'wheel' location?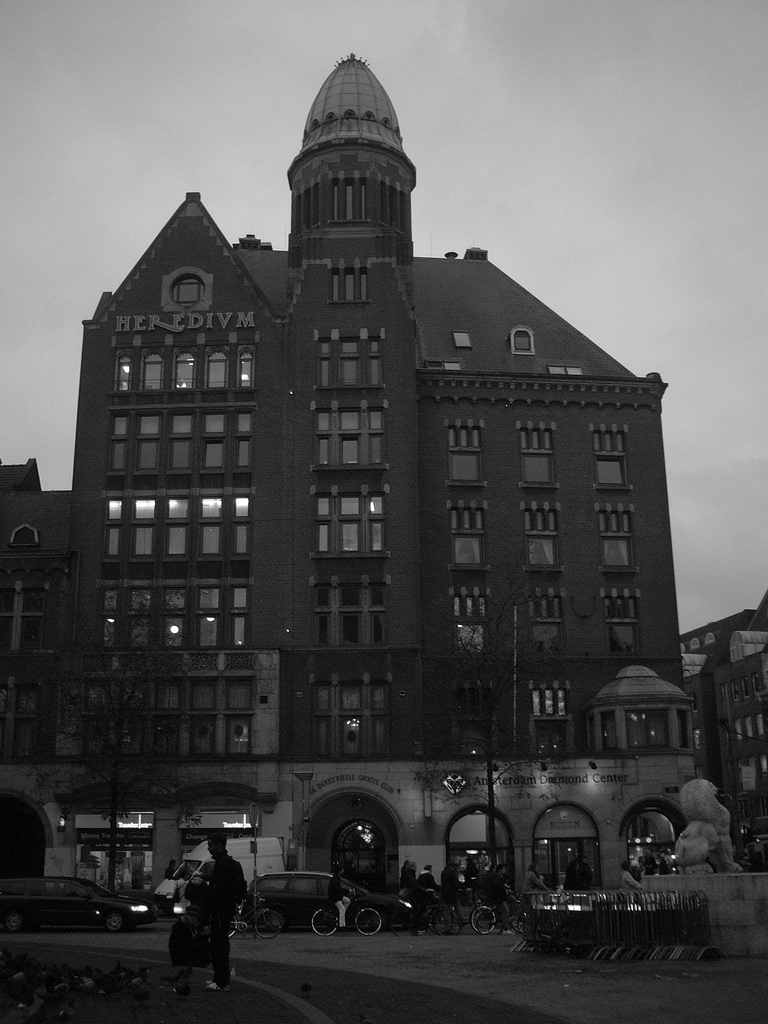
{"left": 518, "top": 913, "right": 527, "bottom": 935}
